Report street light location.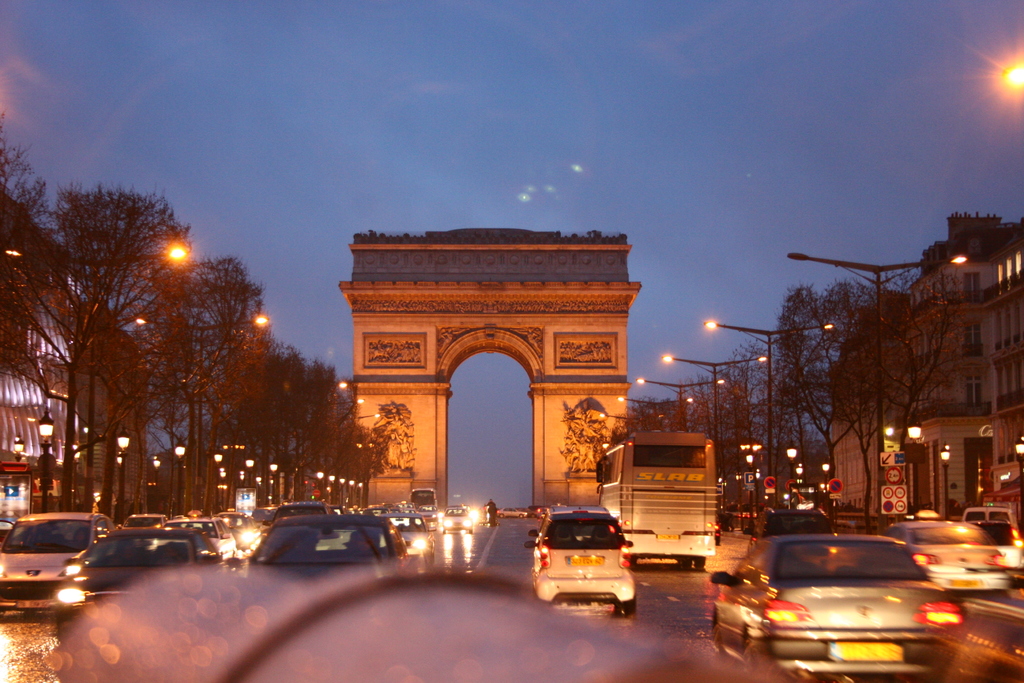
Report: {"left": 905, "top": 416, "right": 925, "bottom": 514}.
